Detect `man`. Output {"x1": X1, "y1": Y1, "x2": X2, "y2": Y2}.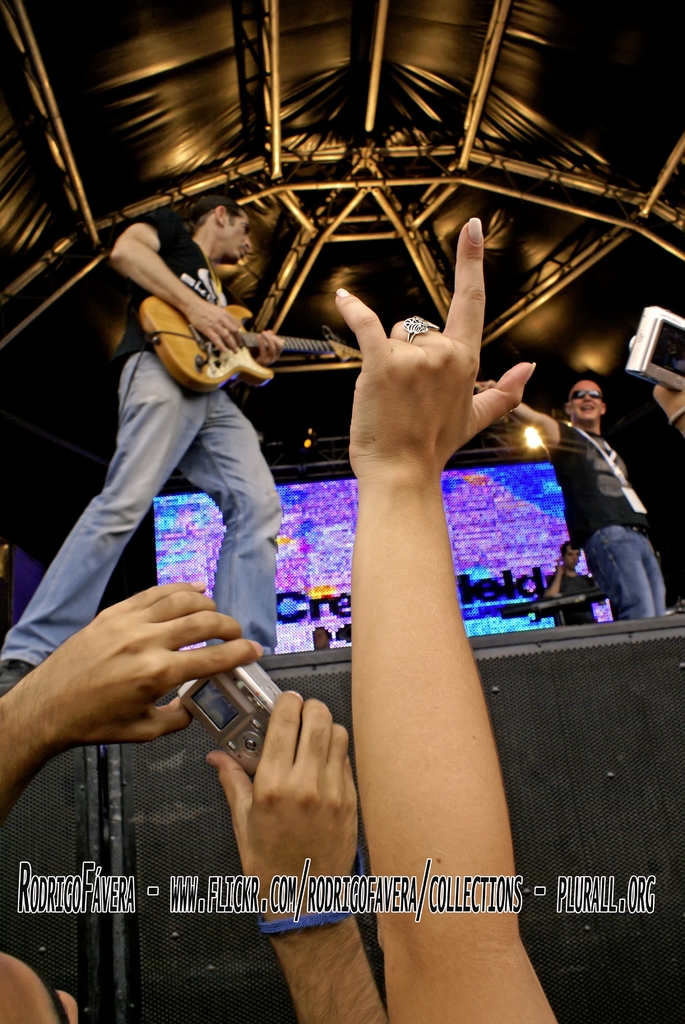
{"x1": 515, "y1": 378, "x2": 670, "y2": 626}.
